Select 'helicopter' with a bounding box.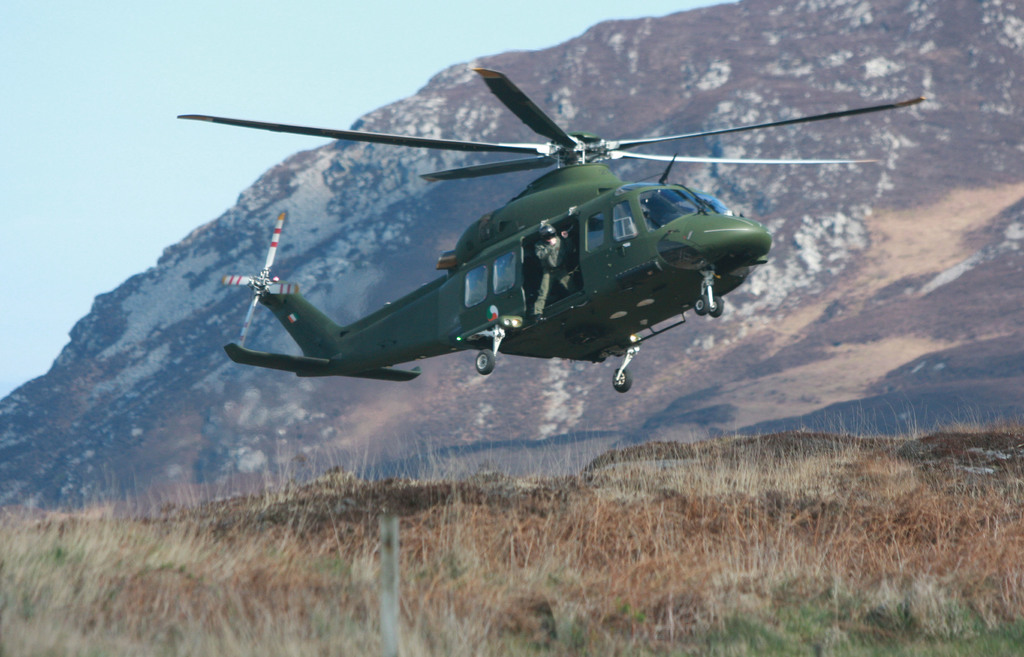
172,47,960,390.
